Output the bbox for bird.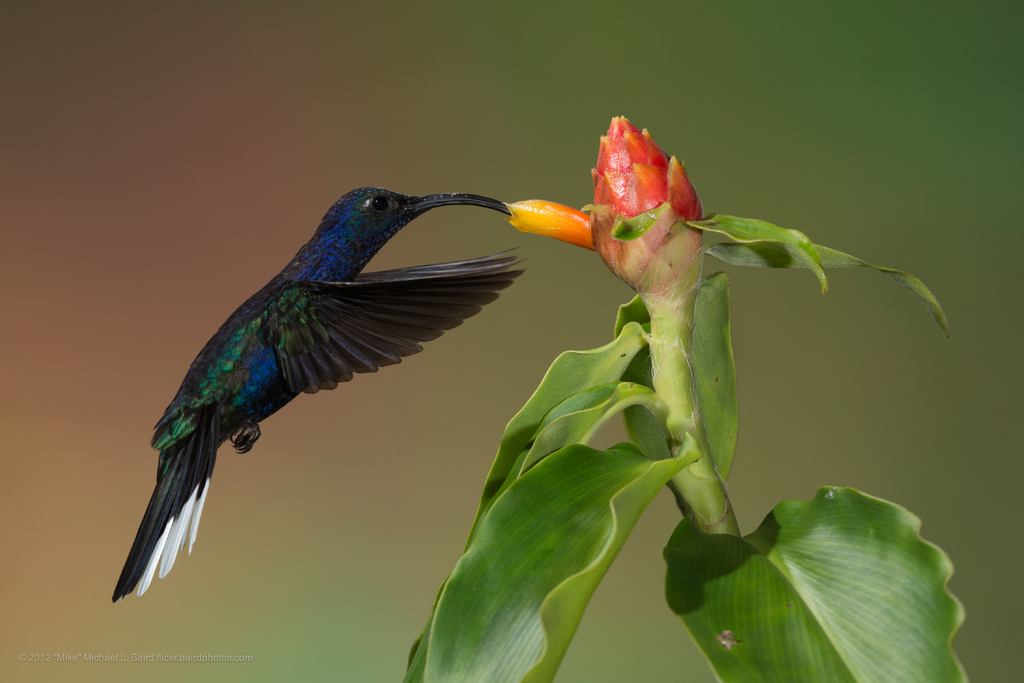
crop(113, 185, 513, 597).
